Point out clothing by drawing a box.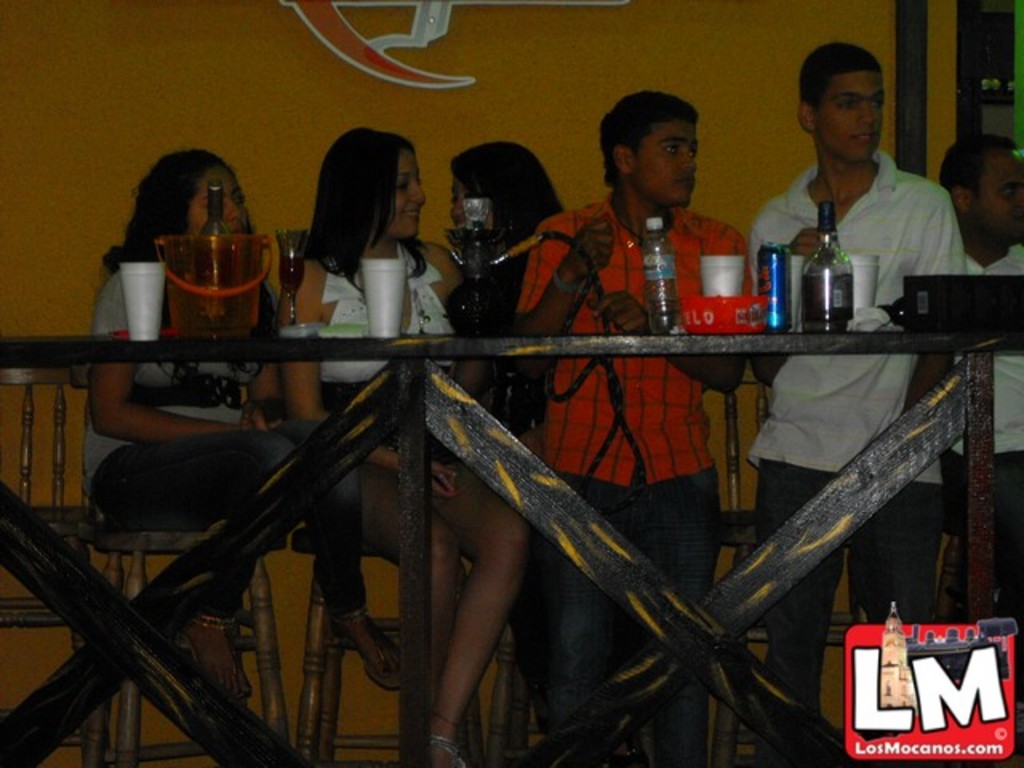
box(517, 126, 747, 590).
